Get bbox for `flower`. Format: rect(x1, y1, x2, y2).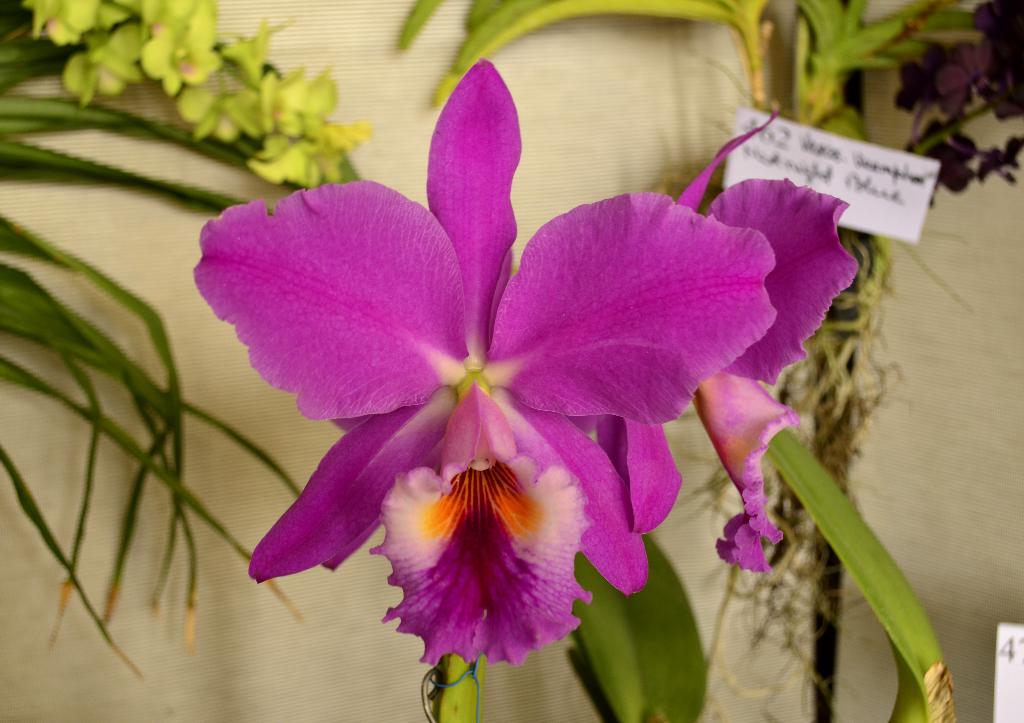
rect(181, 71, 858, 676).
